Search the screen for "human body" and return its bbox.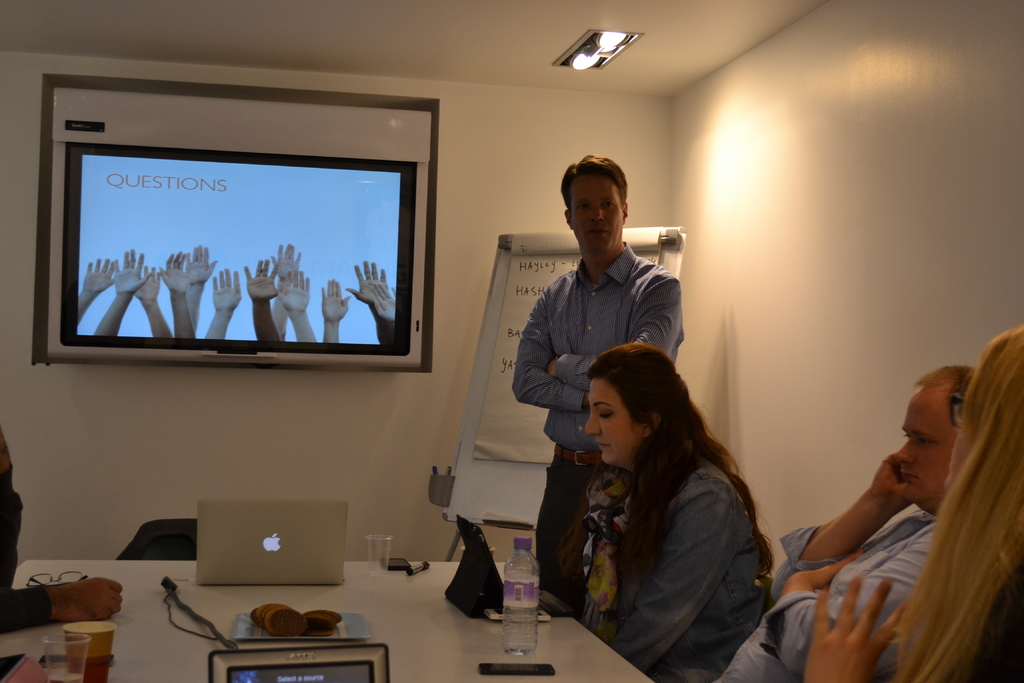
Found: x1=513, y1=157, x2=673, y2=625.
